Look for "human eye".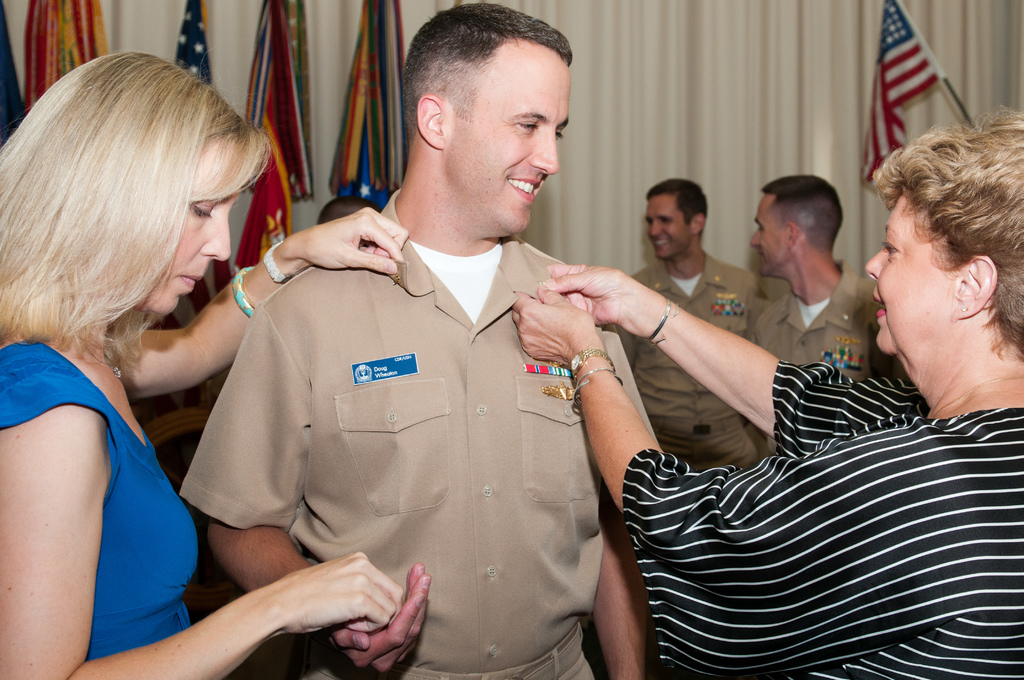
Found: 879/234/900/258.
